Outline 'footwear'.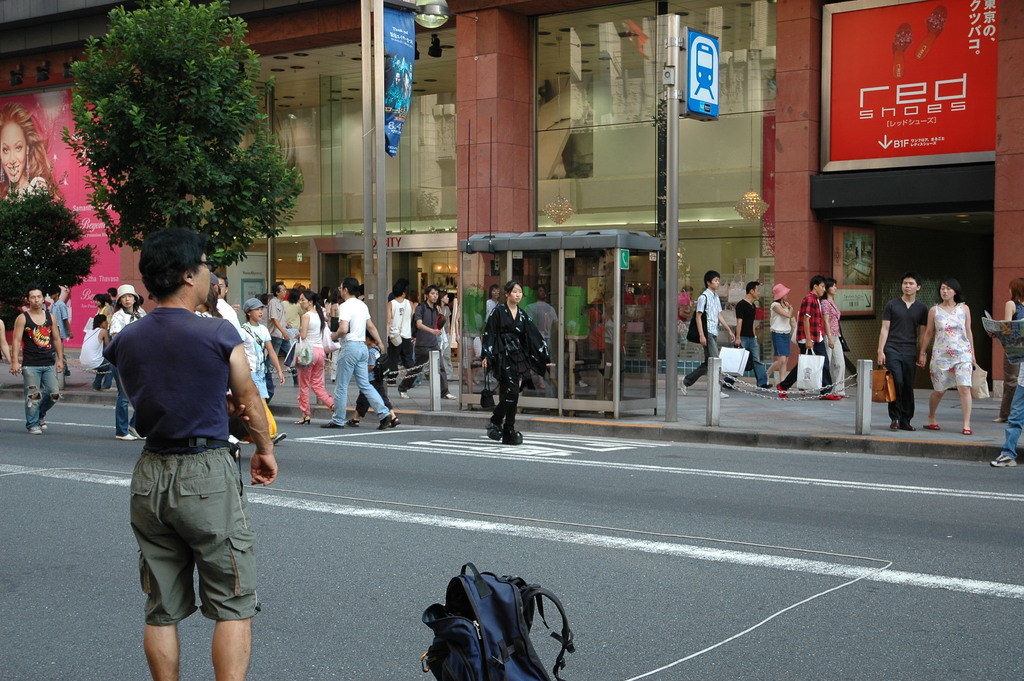
Outline: rect(378, 416, 387, 427).
